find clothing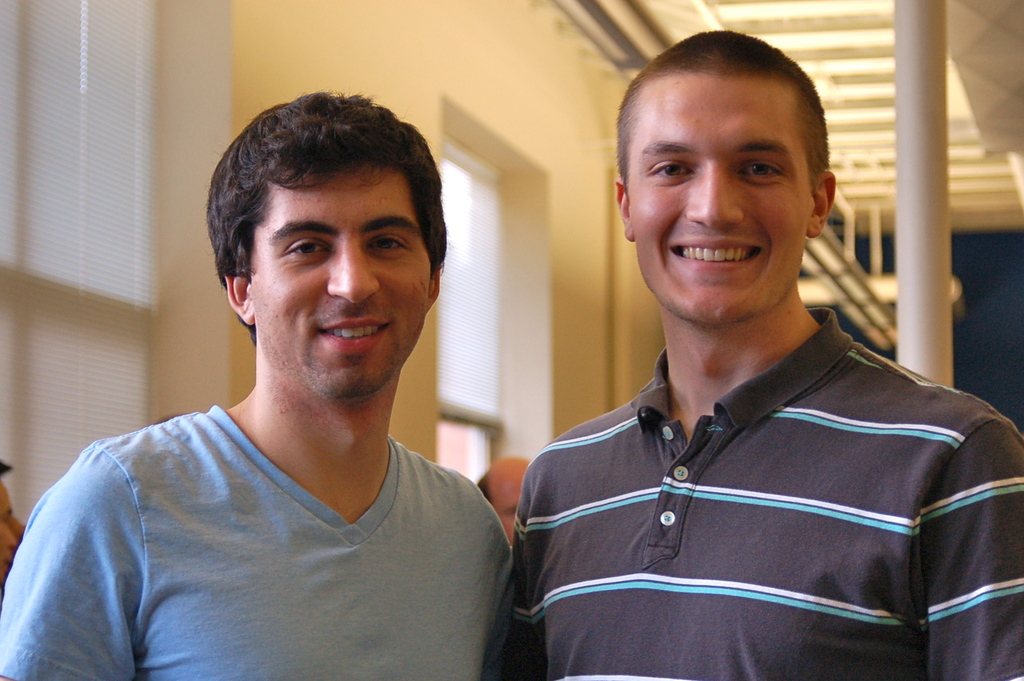
crop(490, 302, 1023, 680)
